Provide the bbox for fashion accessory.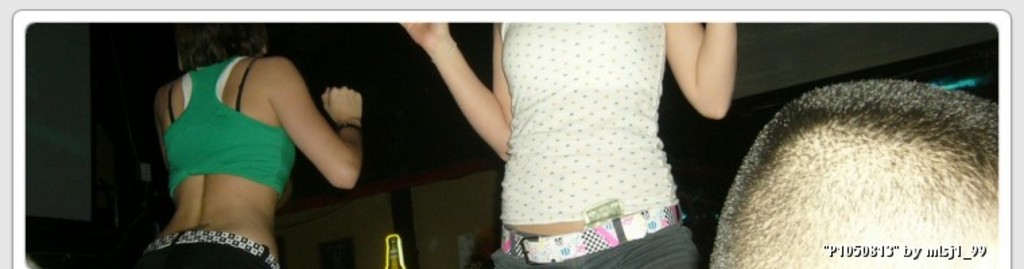
bbox=(335, 118, 365, 136).
